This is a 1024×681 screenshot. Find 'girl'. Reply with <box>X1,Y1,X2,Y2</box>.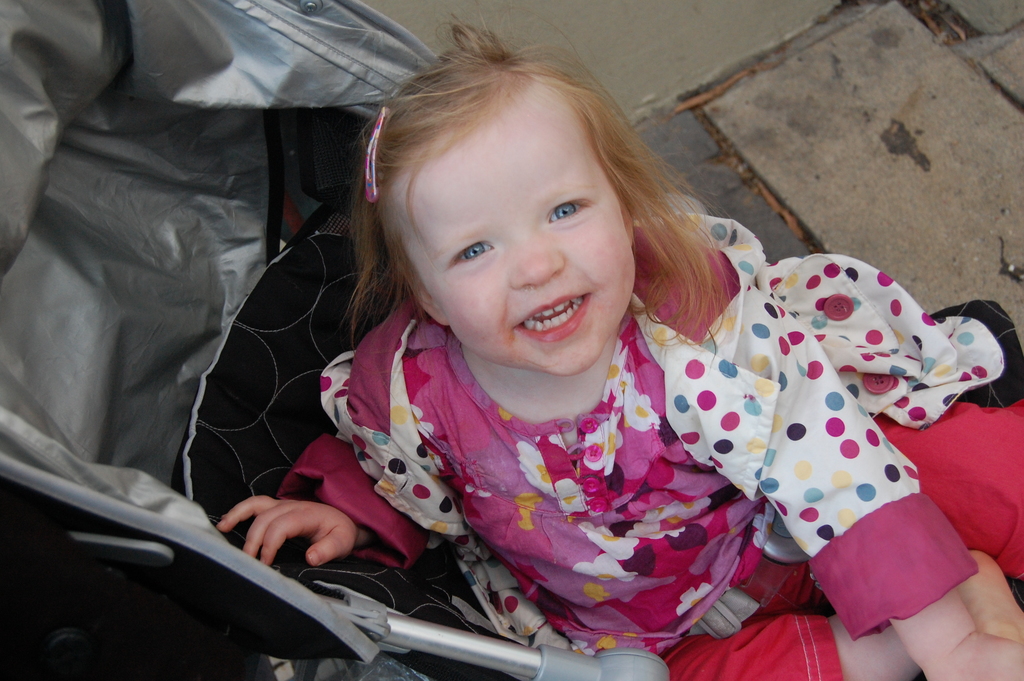
<box>217,13,1023,680</box>.
